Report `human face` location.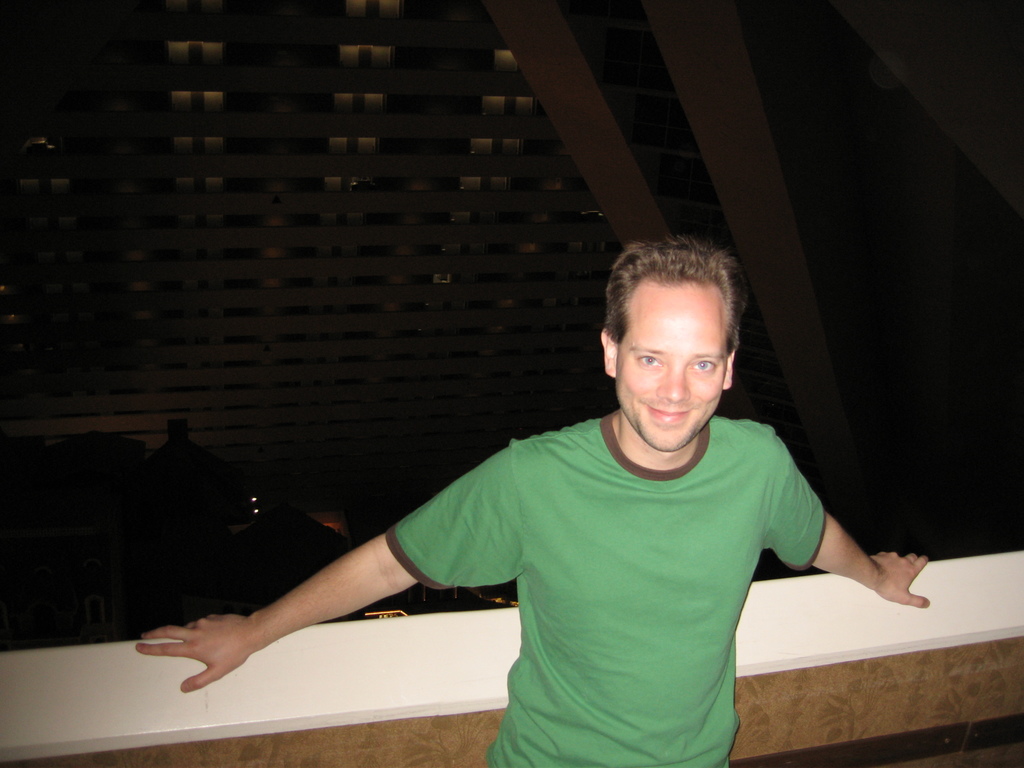
Report: [614, 283, 727, 452].
